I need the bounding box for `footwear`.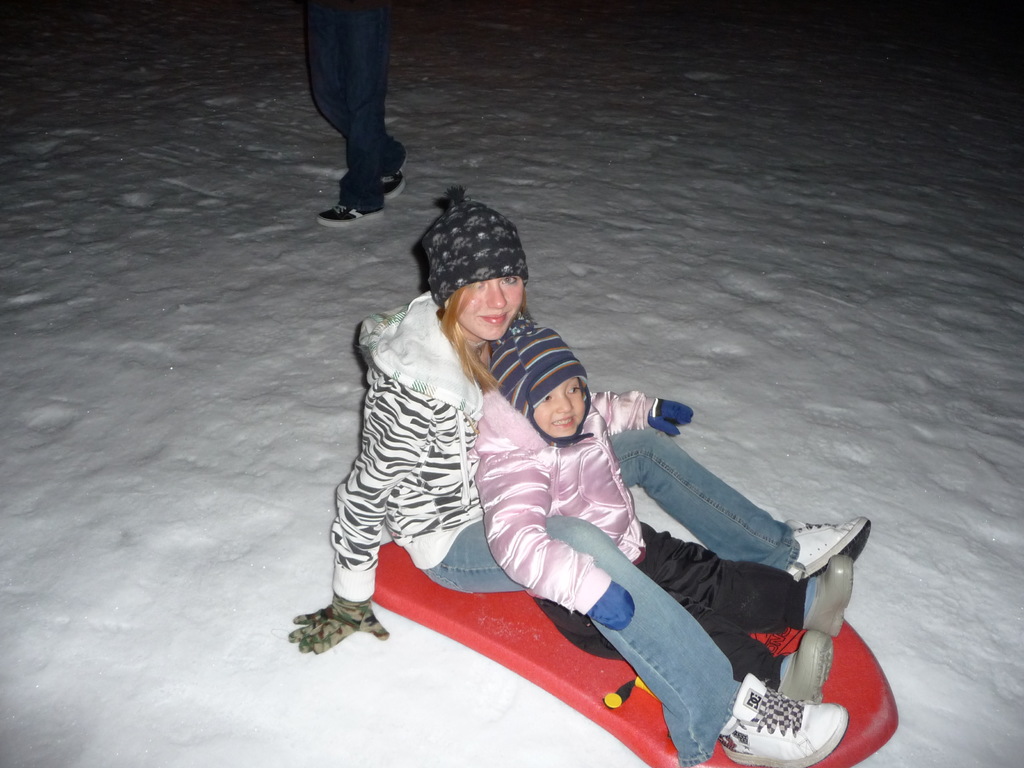
Here it is: 787, 514, 870, 588.
